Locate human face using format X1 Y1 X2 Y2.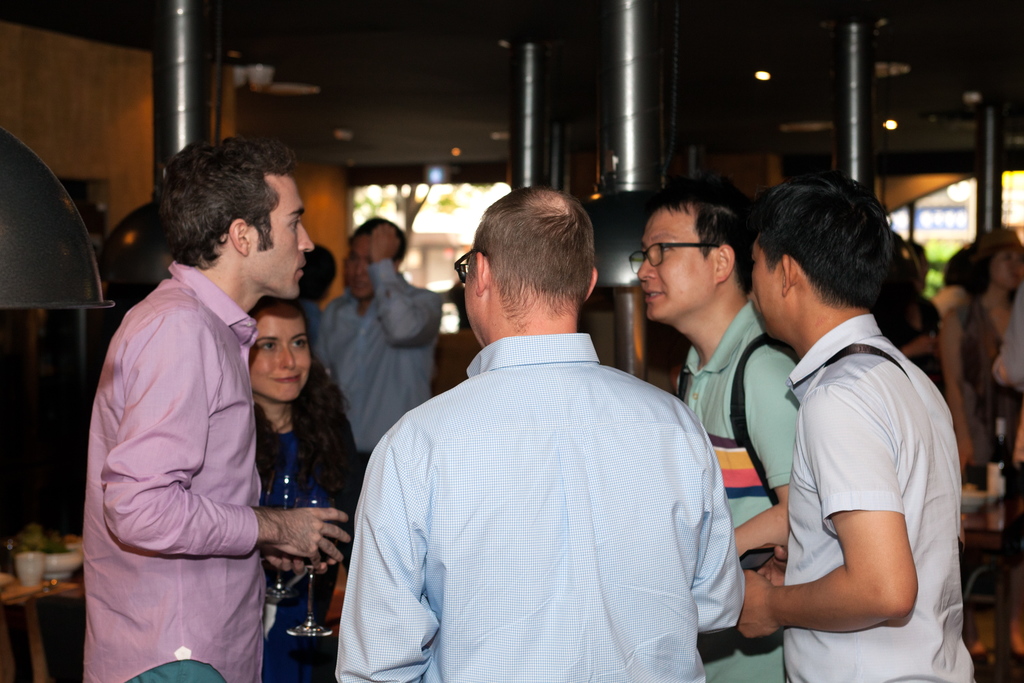
634 208 715 325.
